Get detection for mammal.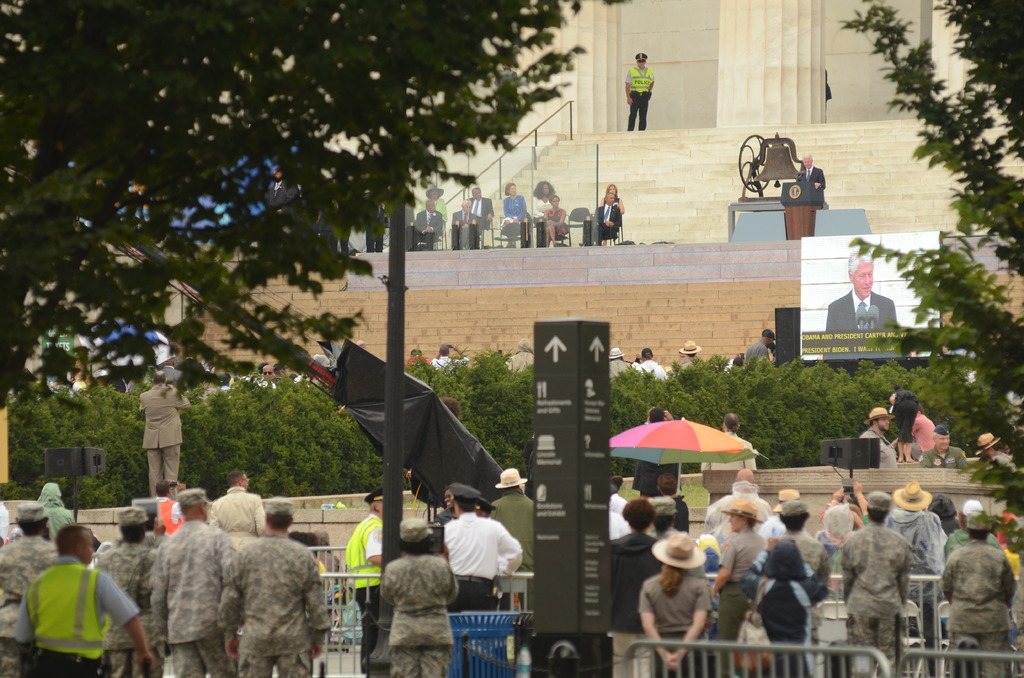
Detection: bbox=[824, 66, 832, 103].
